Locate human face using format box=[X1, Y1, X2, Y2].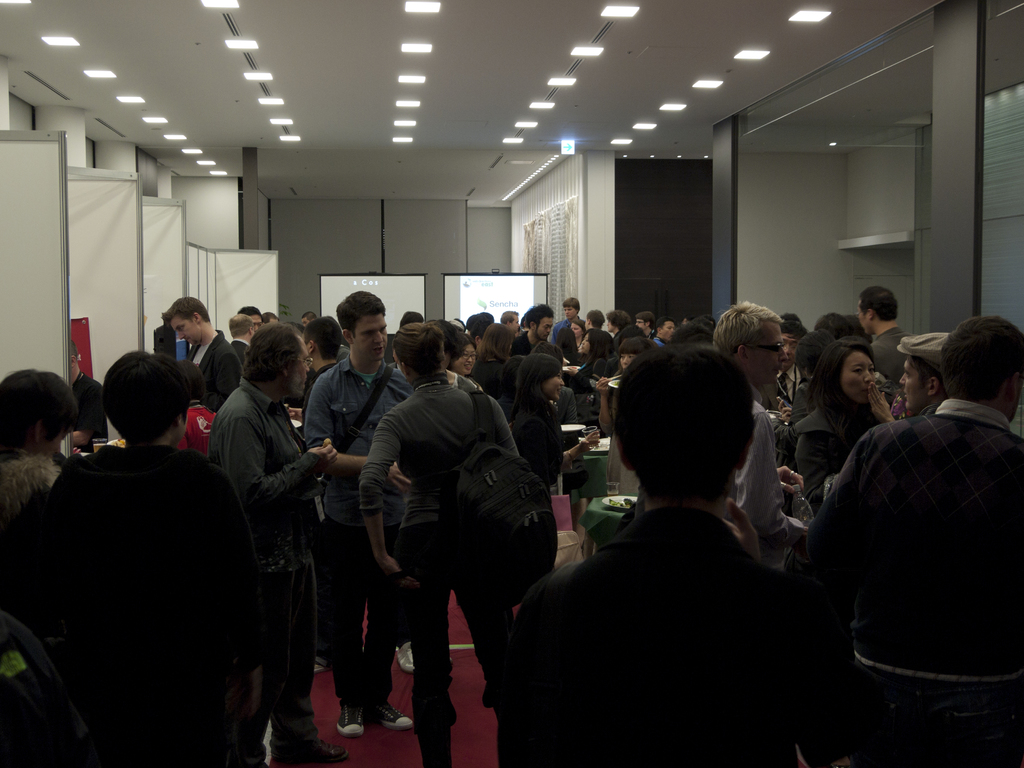
box=[544, 372, 567, 402].
